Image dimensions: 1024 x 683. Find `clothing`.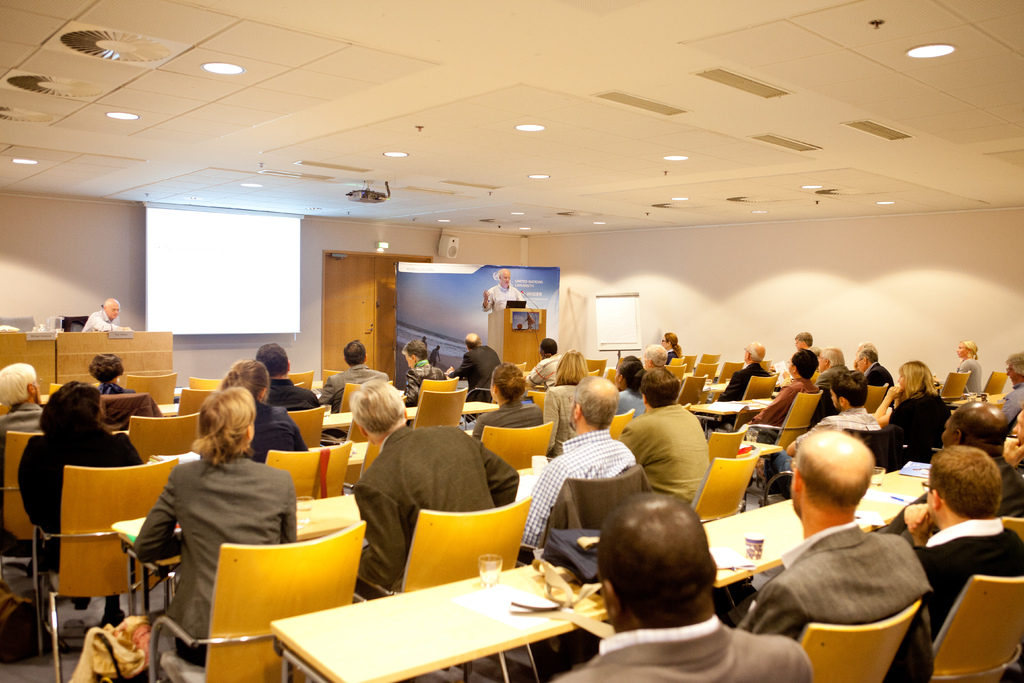
<region>820, 361, 854, 397</region>.
